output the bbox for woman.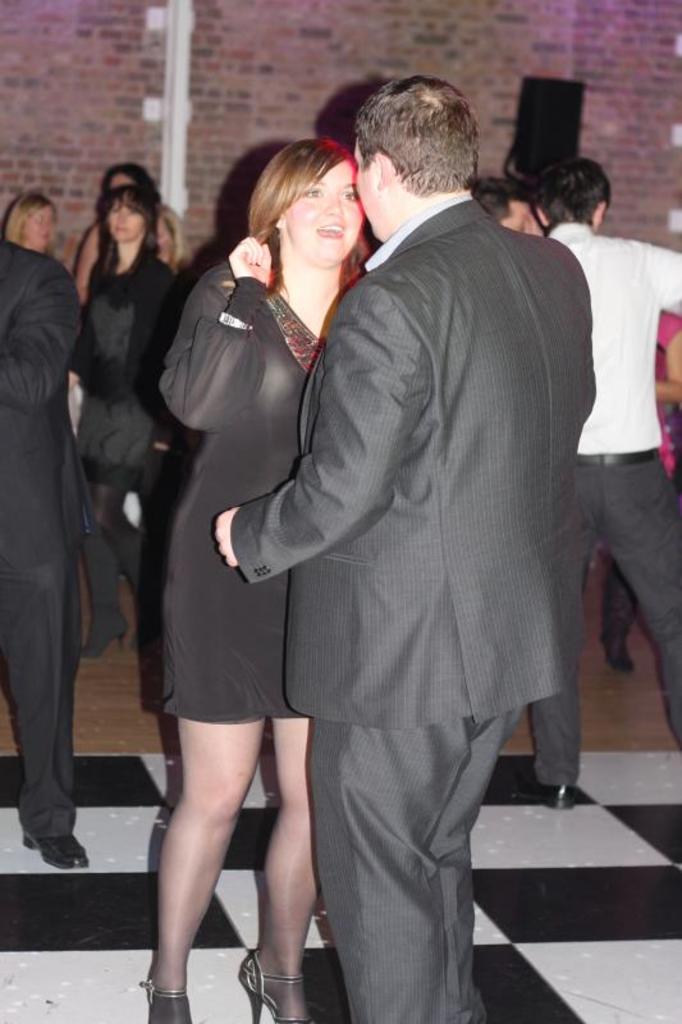
[0,188,64,255].
